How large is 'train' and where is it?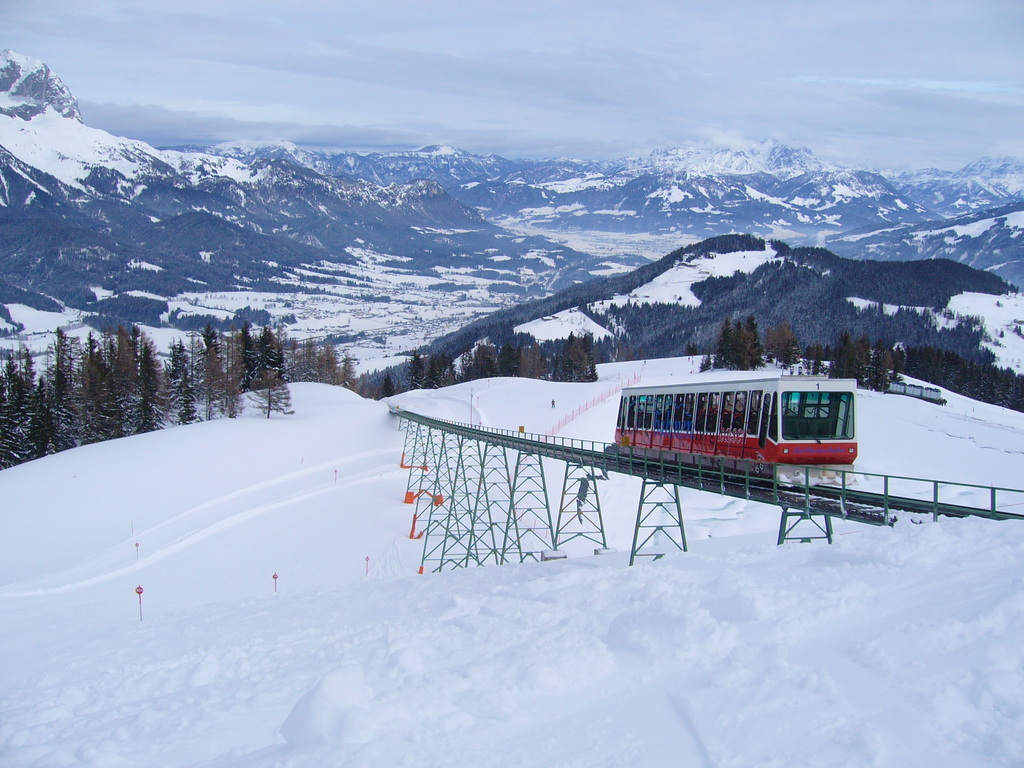
Bounding box: detection(614, 377, 864, 488).
